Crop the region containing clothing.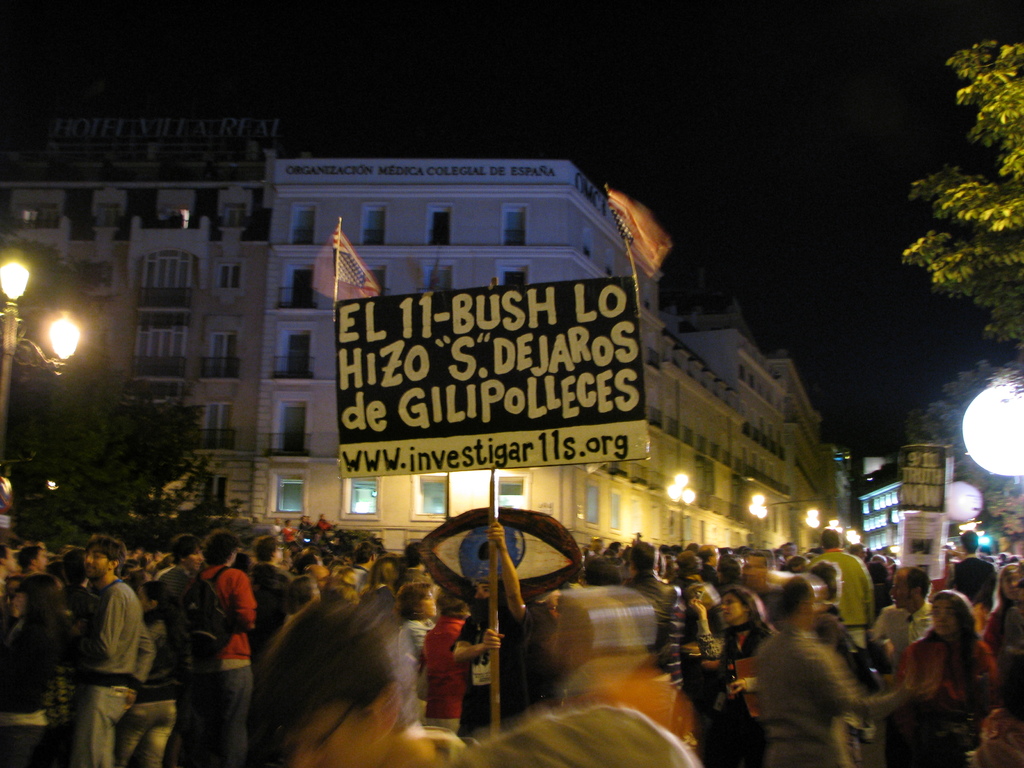
Crop region: {"left": 422, "top": 616, "right": 483, "bottom": 725}.
